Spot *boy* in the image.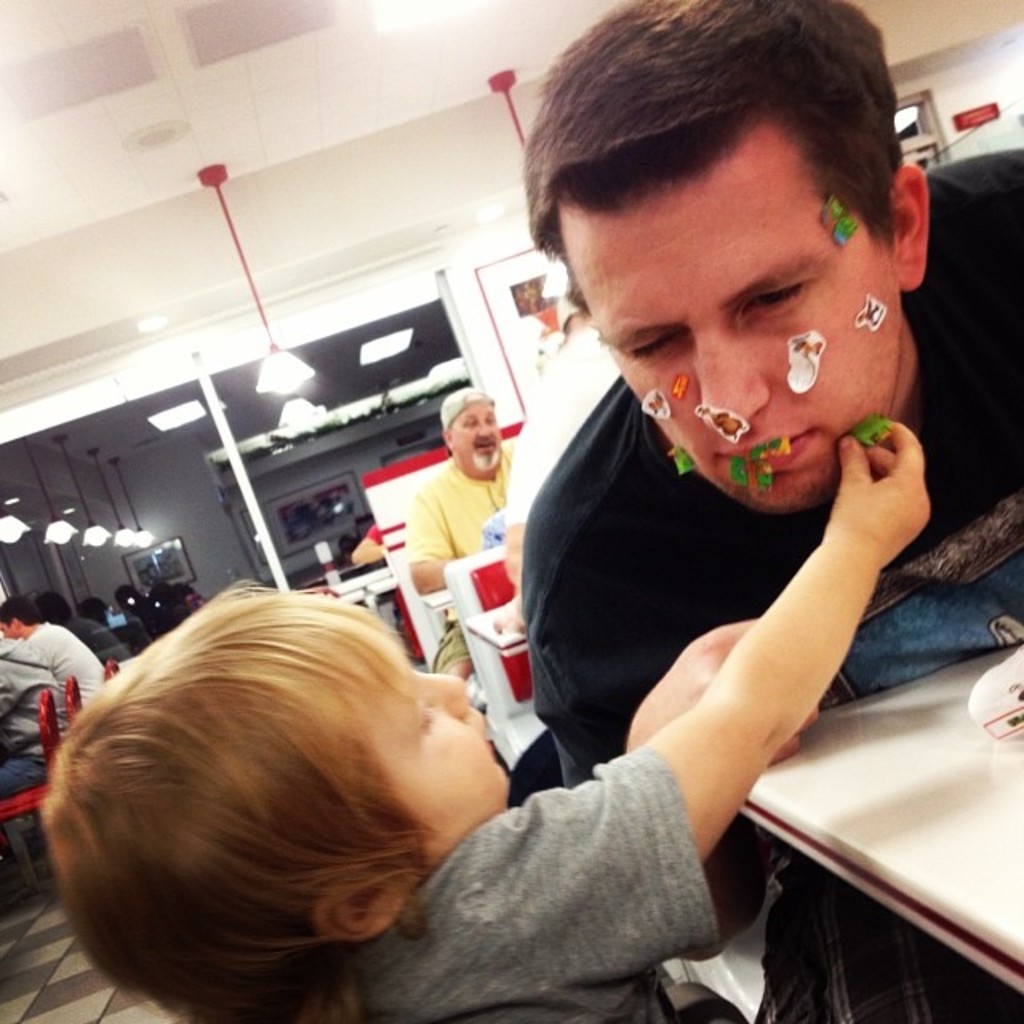
*boy* found at bbox(35, 418, 938, 1018).
